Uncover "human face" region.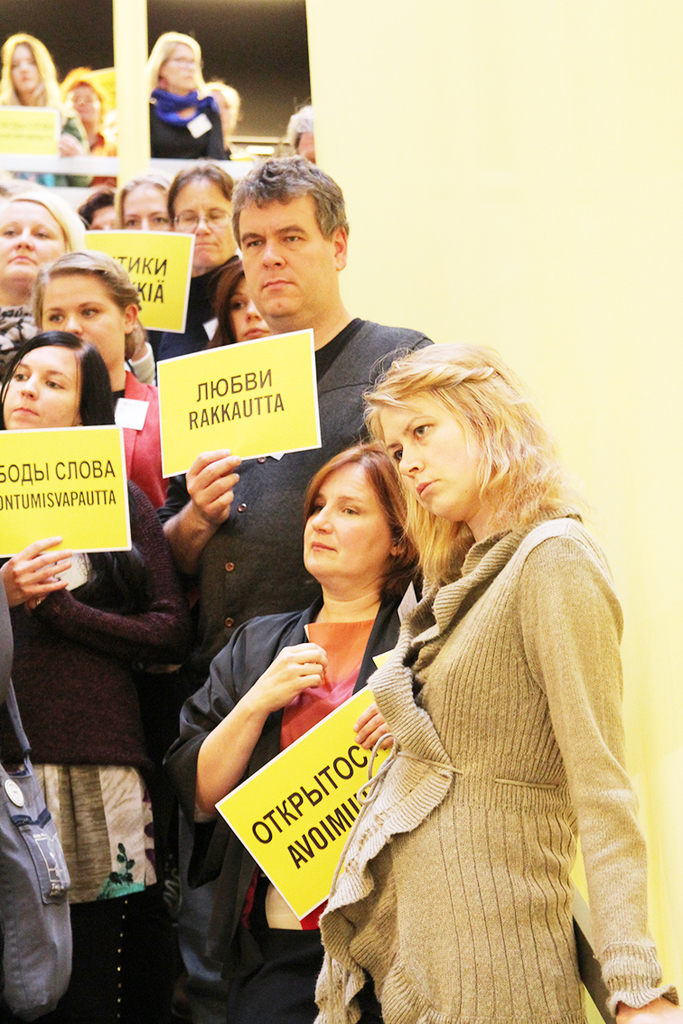
Uncovered: BBox(123, 185, 174, 233).
